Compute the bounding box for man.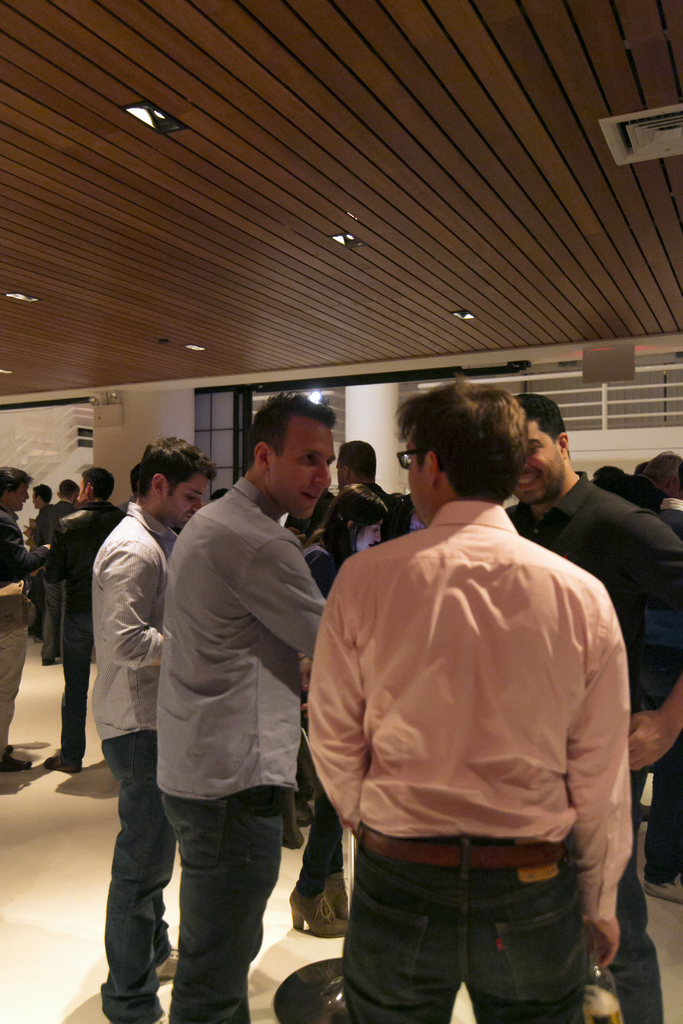
rect(506, 394, 682, 1023).
